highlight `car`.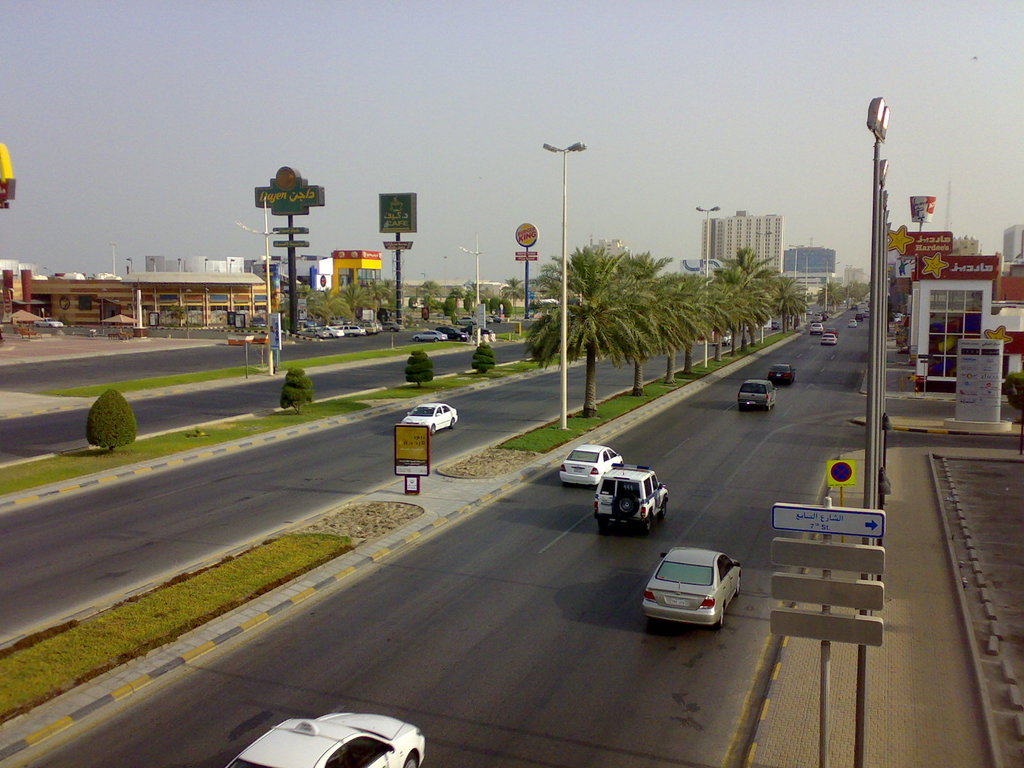
Highlighted region: {"left": 808, "top": 308, "right": 812, "bottom": 314}.
